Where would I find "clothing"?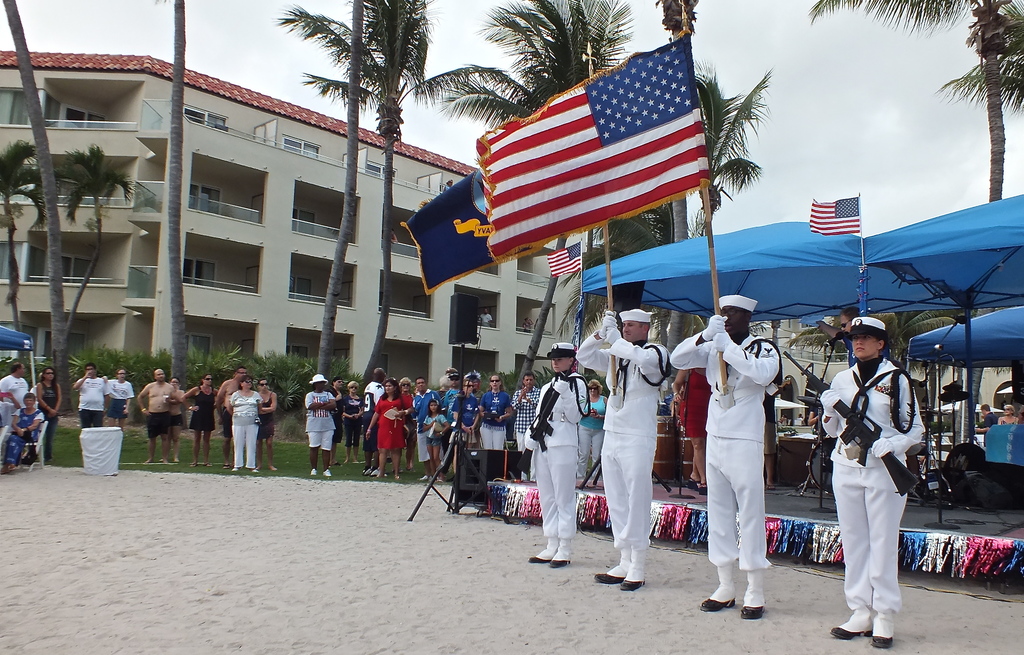
At (left=820, top=355, right=927, bottom=638).
